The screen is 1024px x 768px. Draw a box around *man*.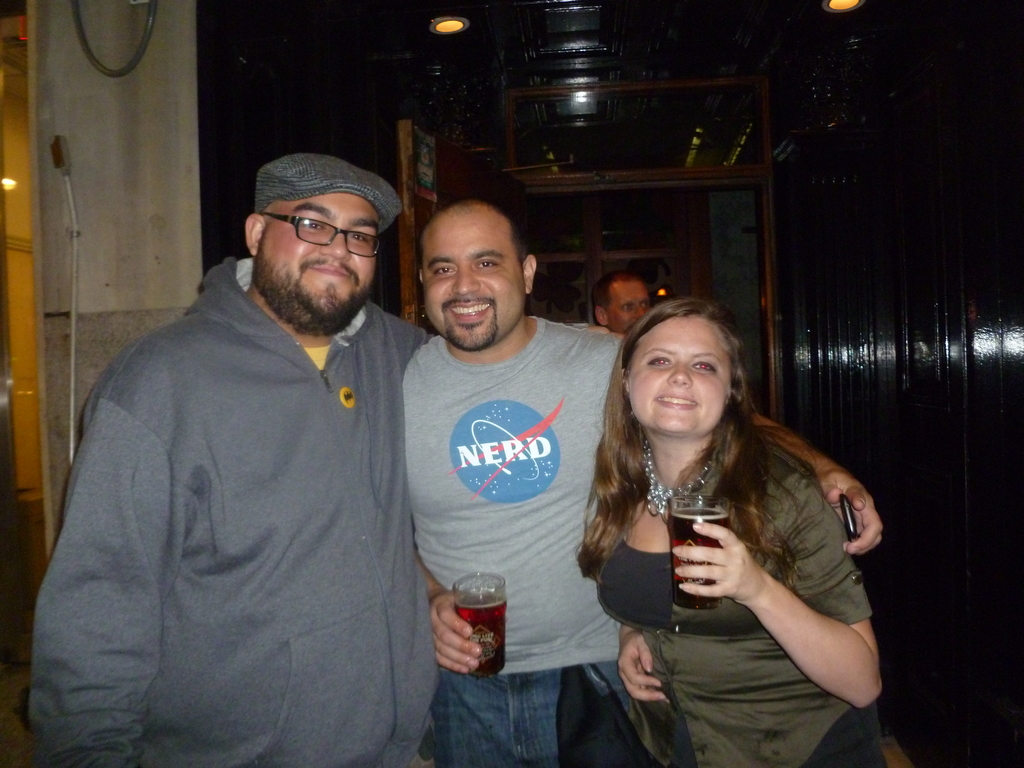
37 120 461 757.
